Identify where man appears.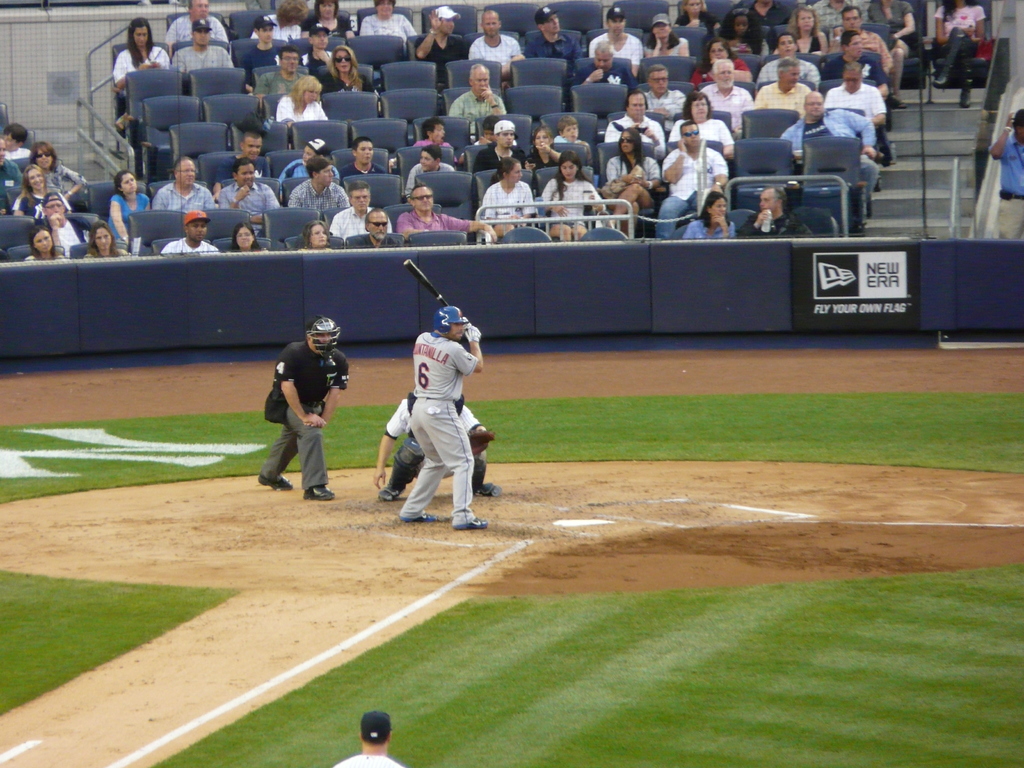
Appears at 166 16 233 74.
